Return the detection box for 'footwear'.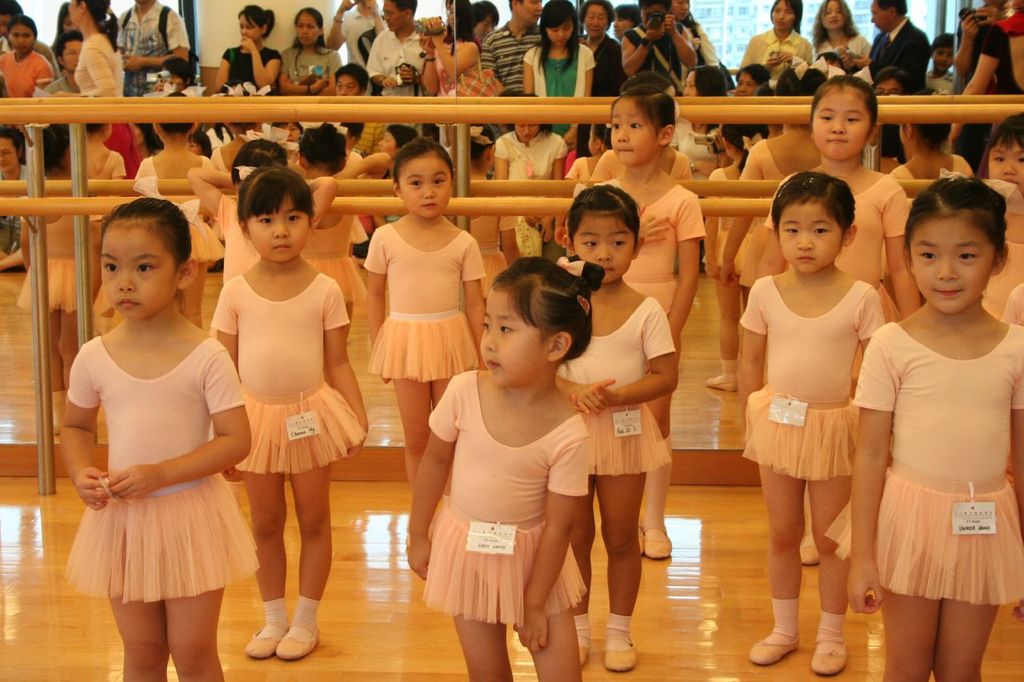
BBox(601, 637, 638, 672).
